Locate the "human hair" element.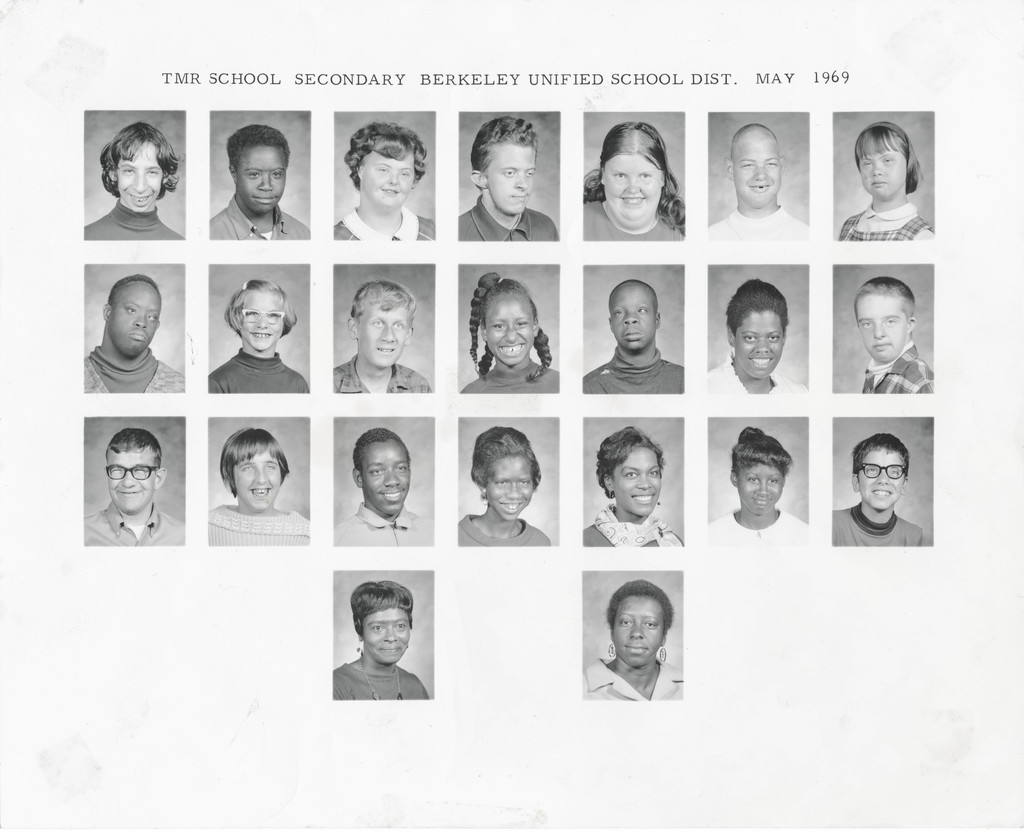
Element bbox: 594 424 659 498.
